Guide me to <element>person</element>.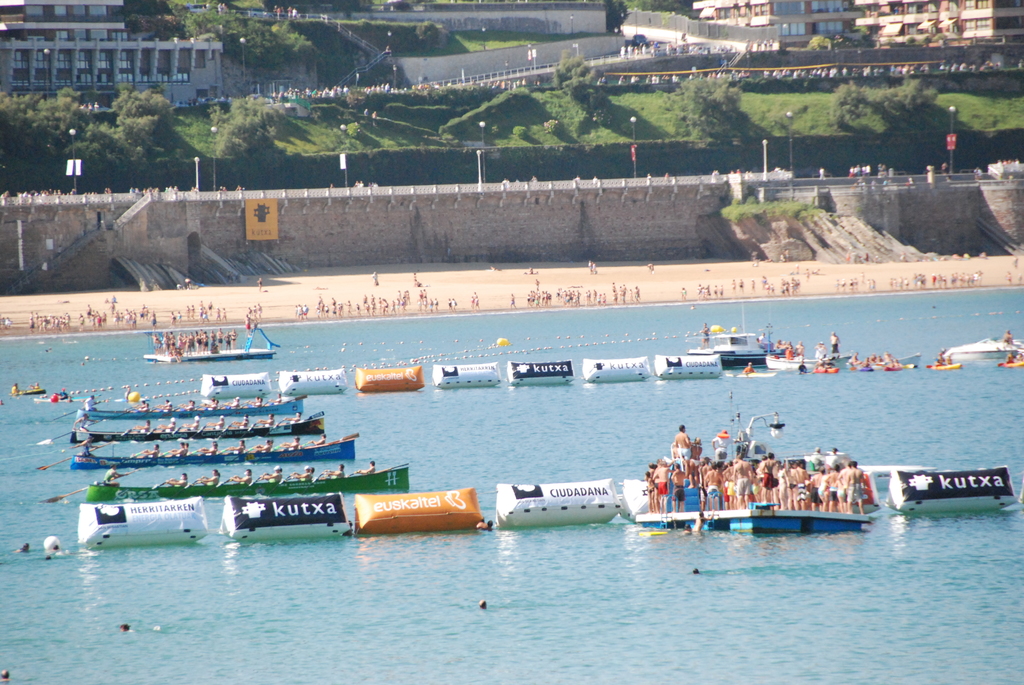
Guidance: (x1=774, y1=465, x2=796, y2=510).
